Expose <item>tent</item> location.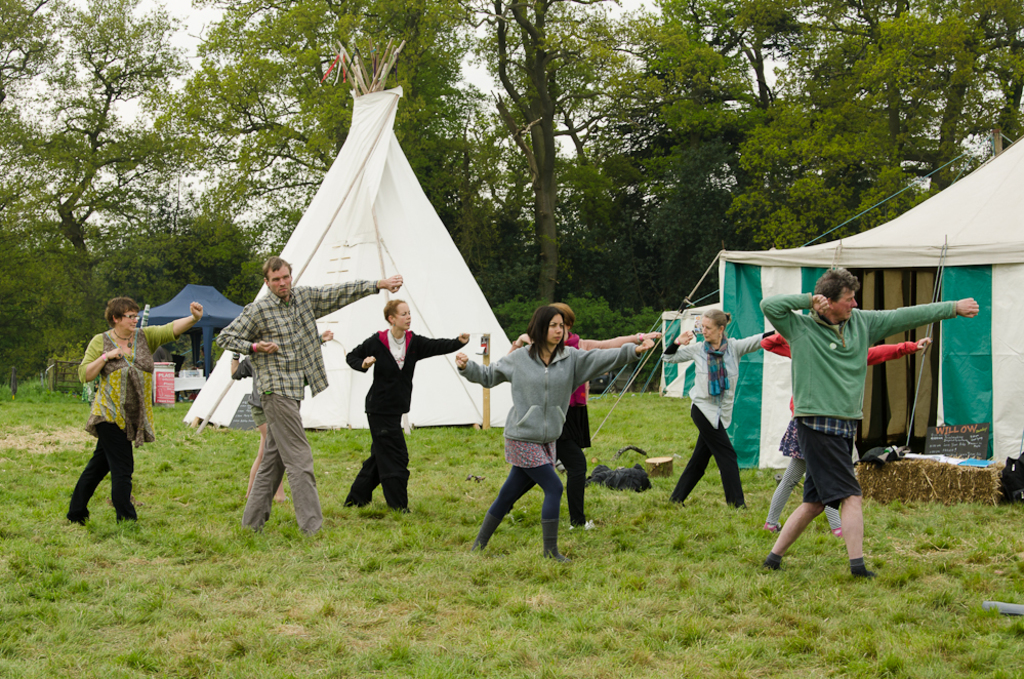
Exposed at locate(129, 286, 249, 397).
